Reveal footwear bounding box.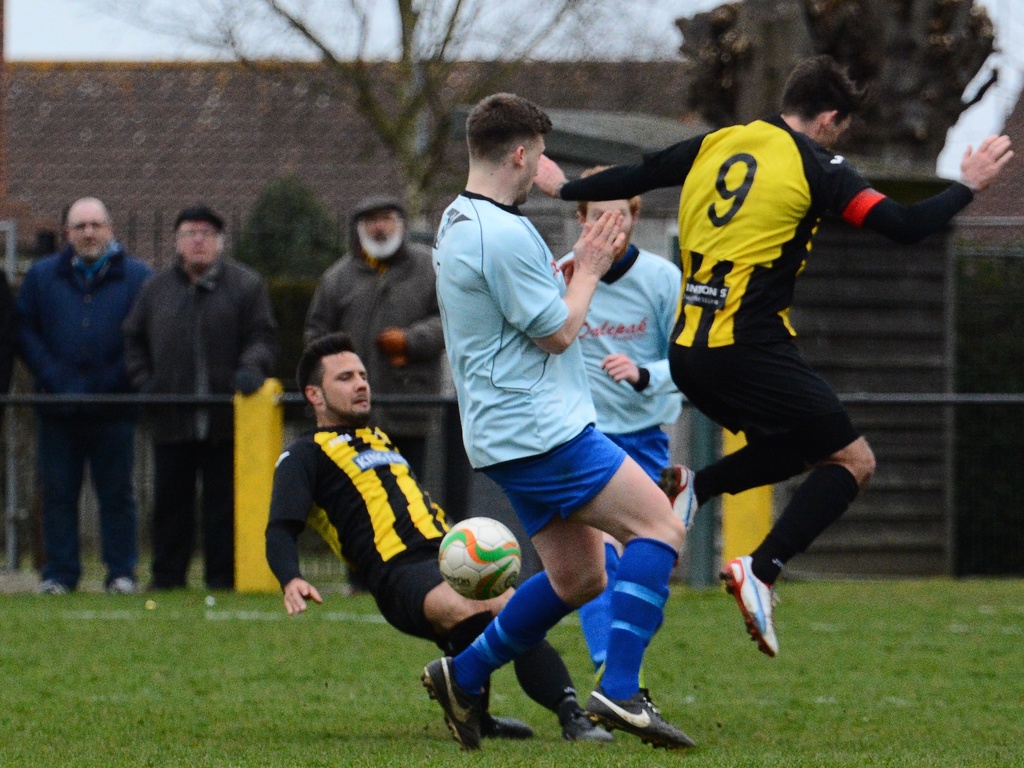
Revealed: bbox(479, 714, 540, 739).
